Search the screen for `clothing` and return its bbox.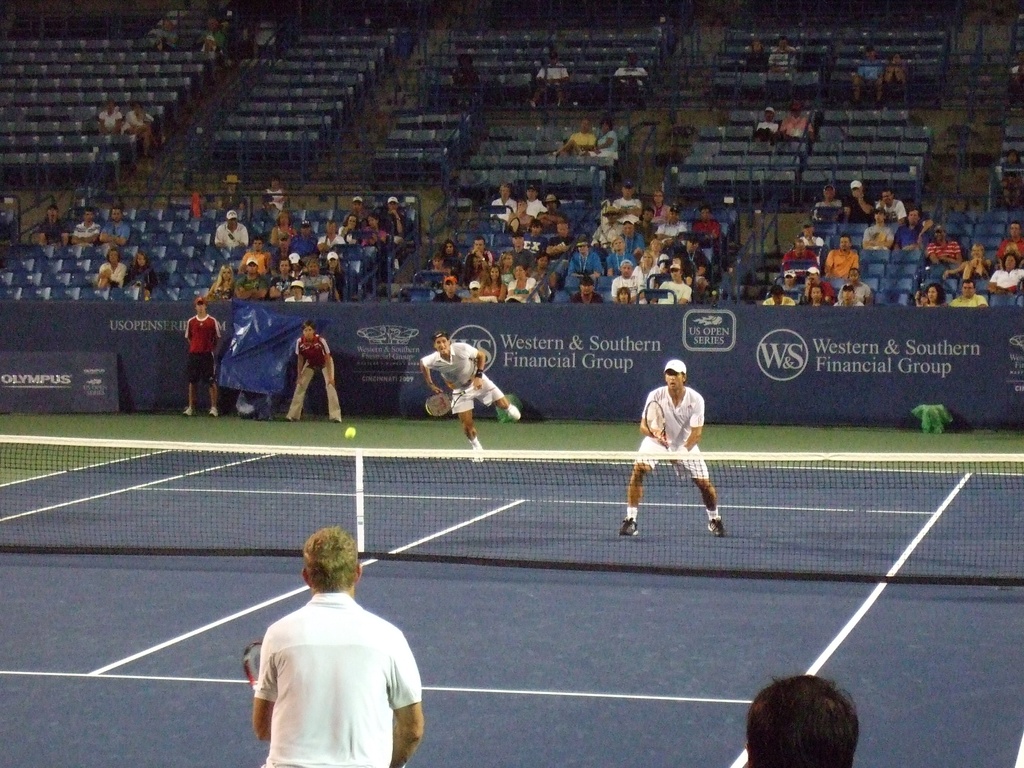
Found: bbox(639, 385, 710, 477).
